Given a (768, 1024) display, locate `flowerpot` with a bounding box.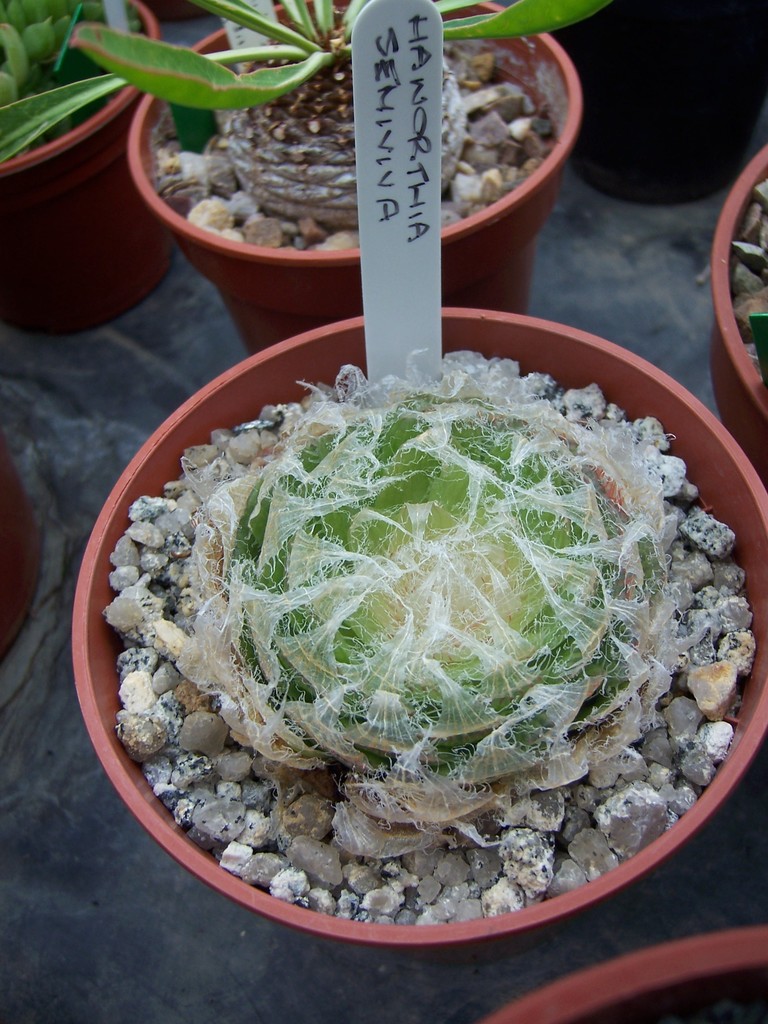
Located: select_region(542, 0, 767, 205).
